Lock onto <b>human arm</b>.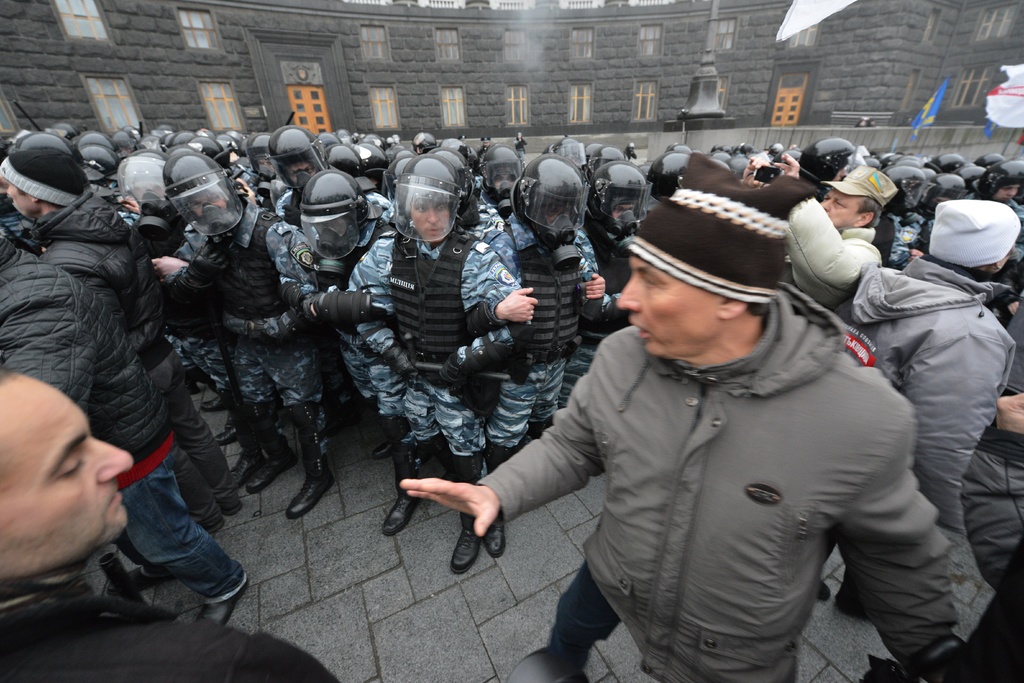
Locked: 853 413 1004 673.
